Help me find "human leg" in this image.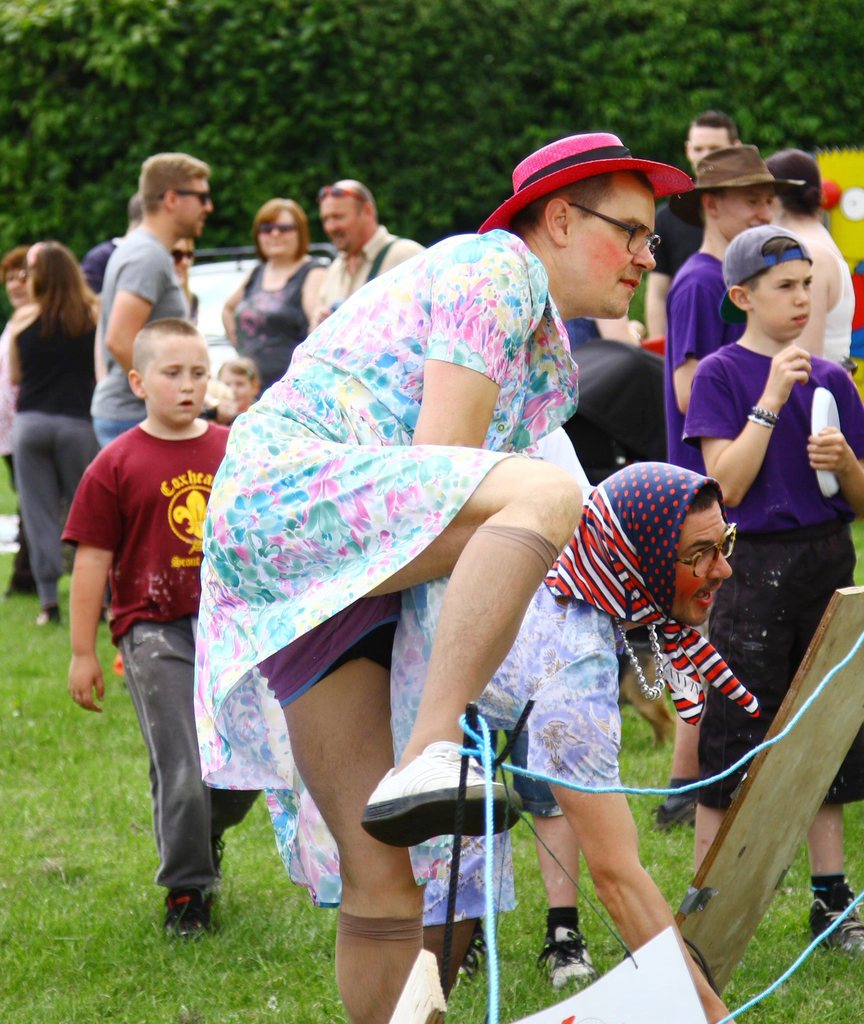
Found it: 111, 633, 223, 932.
